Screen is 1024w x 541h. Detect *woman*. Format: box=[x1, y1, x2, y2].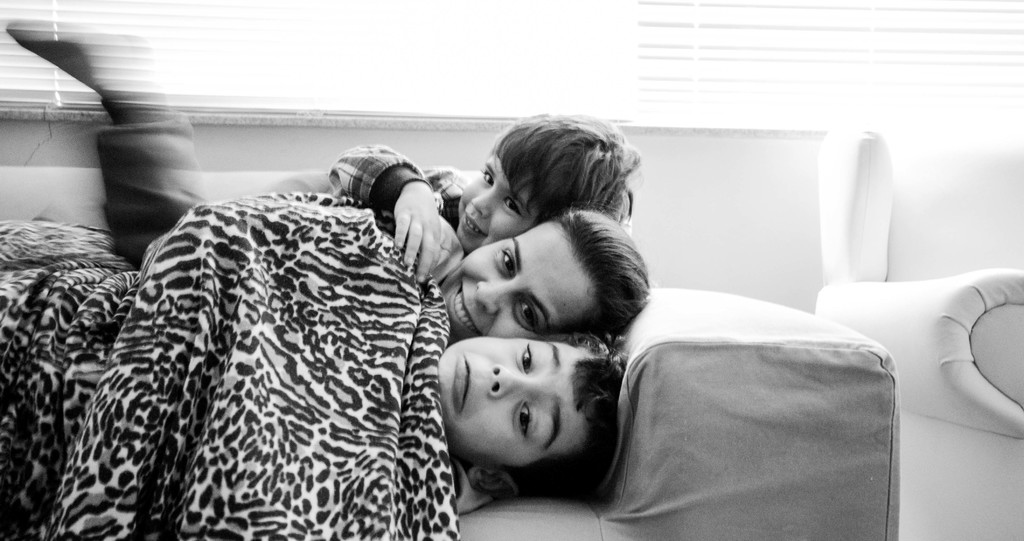
box=[442, 206, 656, 346].
